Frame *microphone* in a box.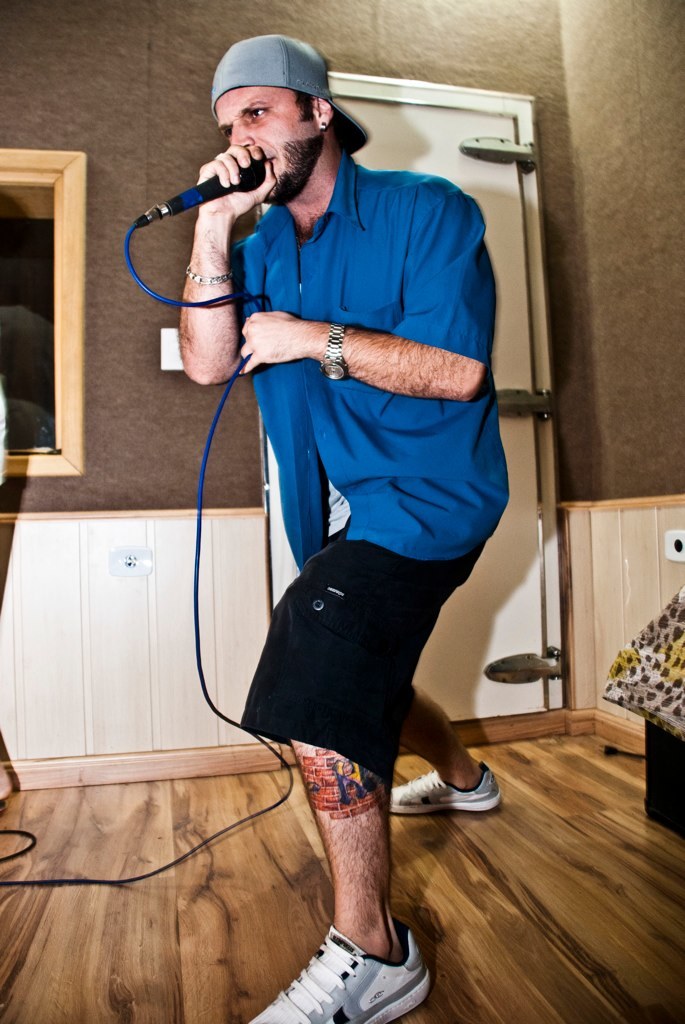
left=161, top=123, right=261, bottom=214.
